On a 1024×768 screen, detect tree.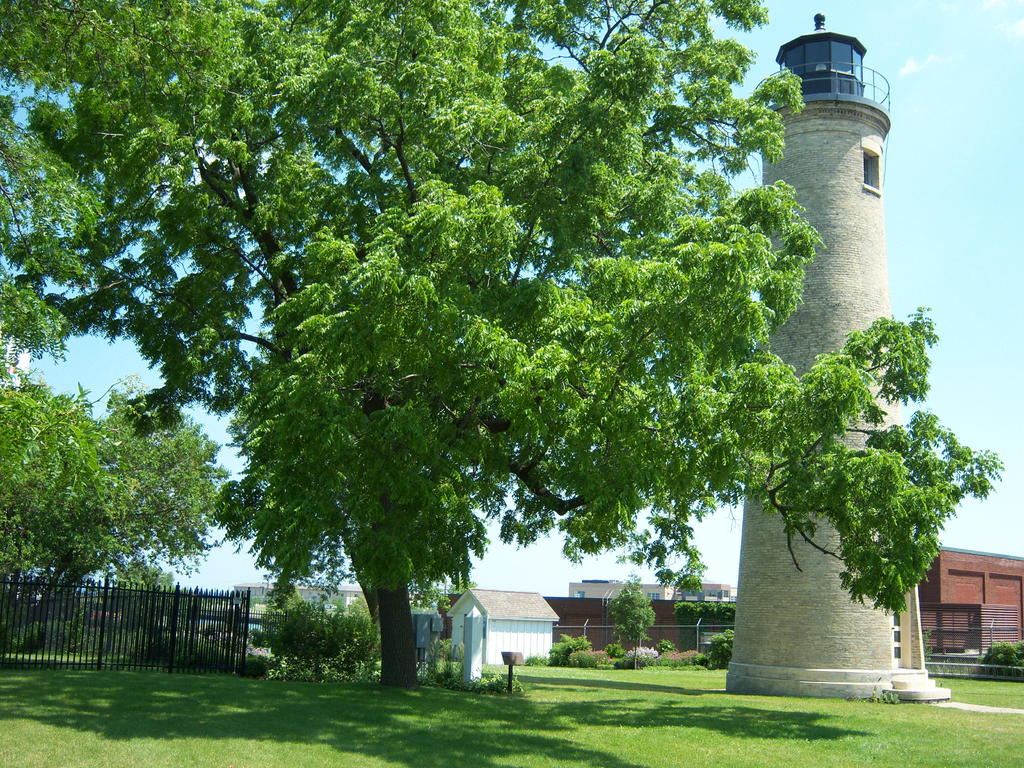
(607, 572, 655, 672).
